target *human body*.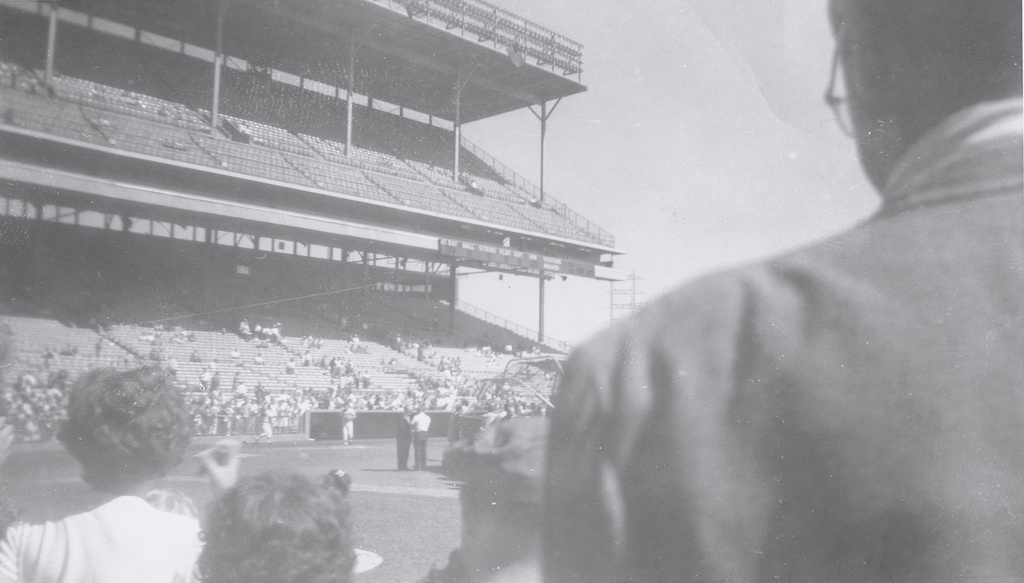
Target region: (left=409, top=403, right=431, bottom=466).
